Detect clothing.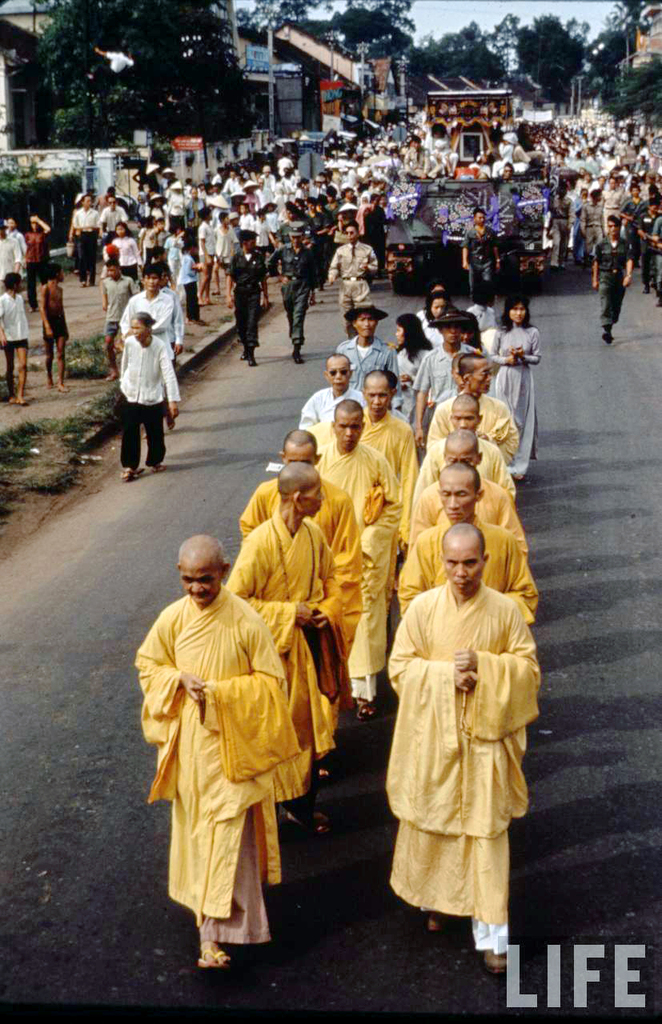
Detected at 640/212/653/249.
